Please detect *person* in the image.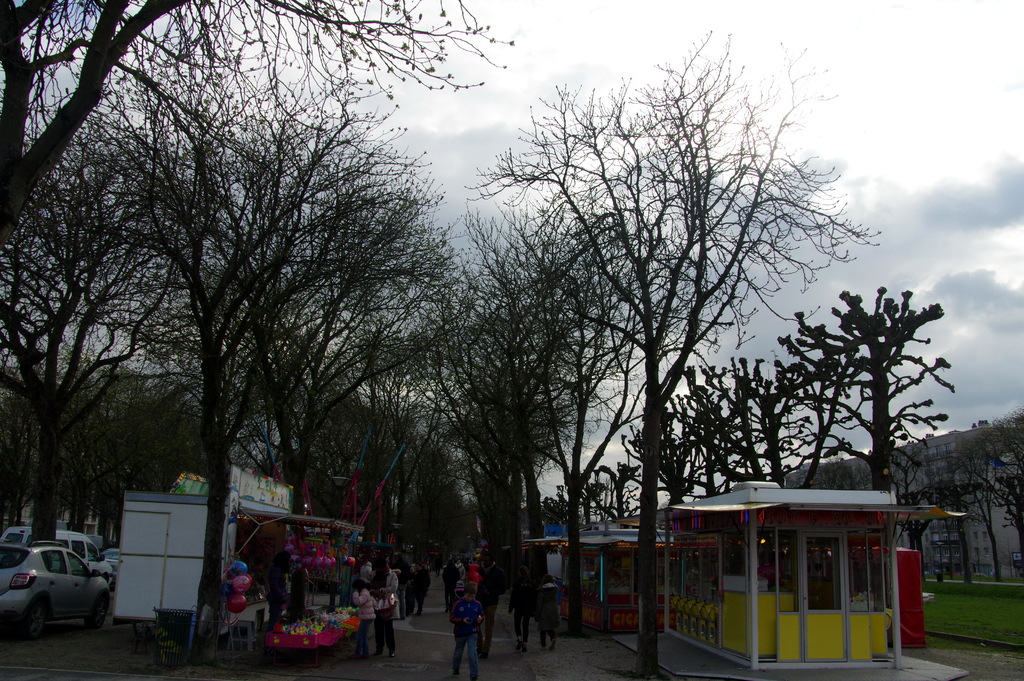
x1=266, y1=552, x2=292, y2=631.
